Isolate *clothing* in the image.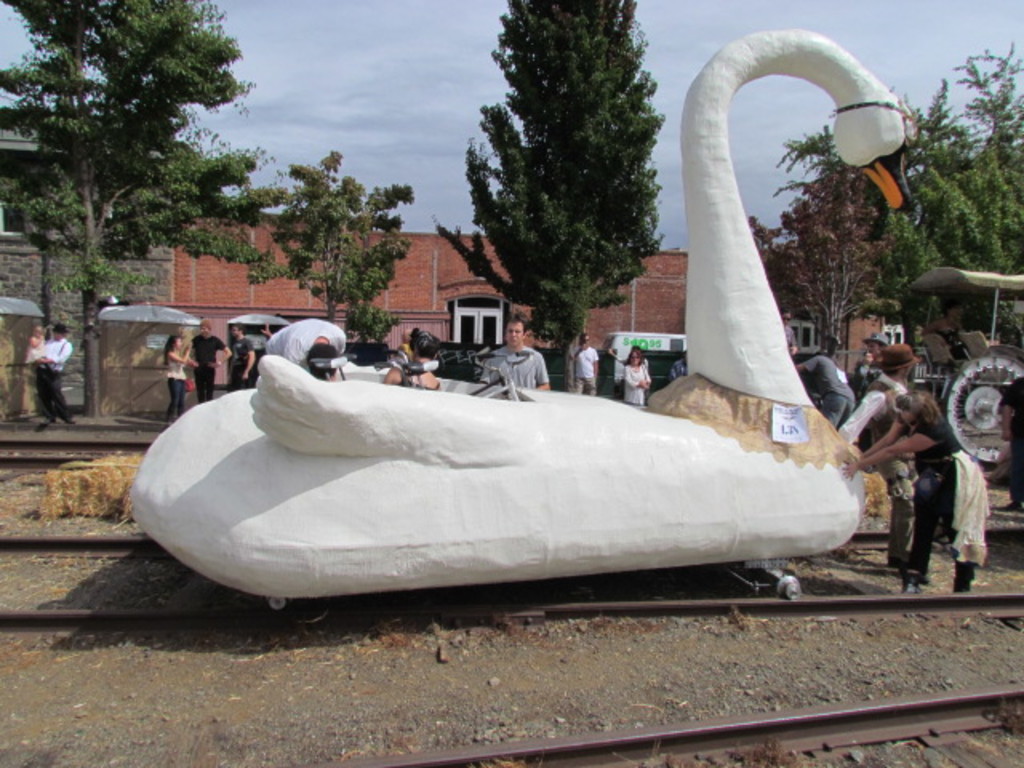
Isolated region: box(837, 376, 917, 562).
